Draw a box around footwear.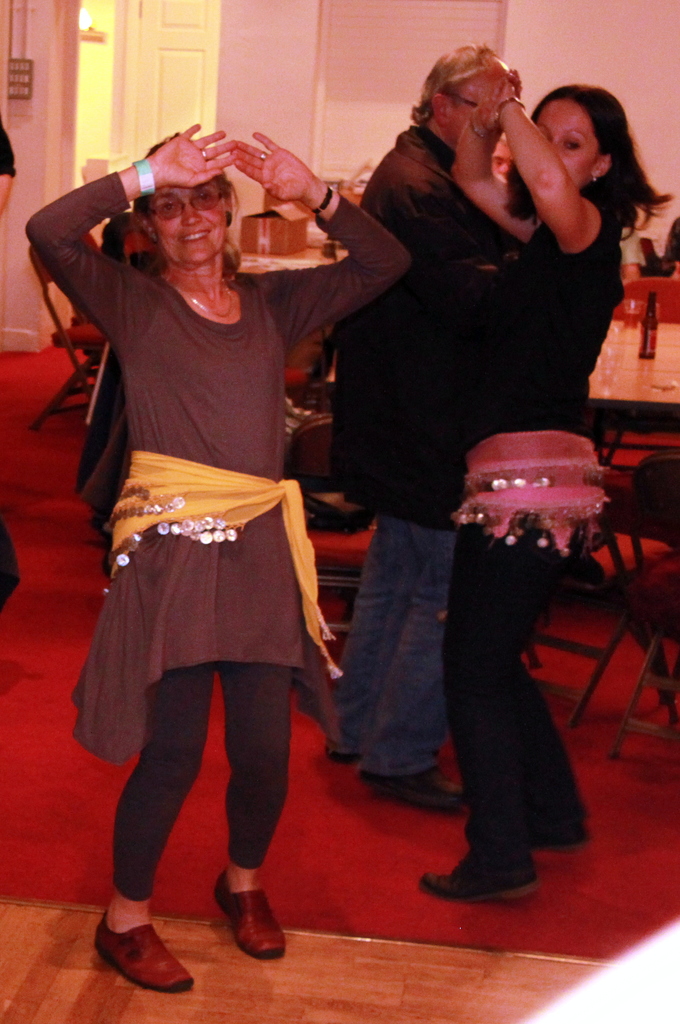
bbox=(91, 907, 203, 996).
